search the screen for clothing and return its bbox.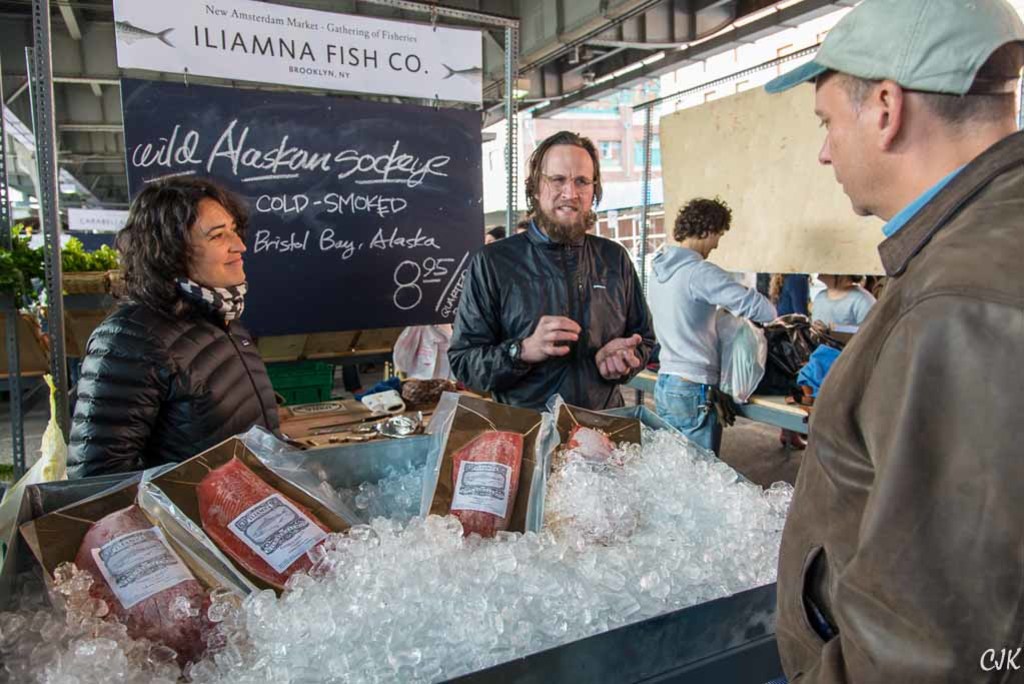
Found: [left=440, top=216, right=655, bottom=419].
